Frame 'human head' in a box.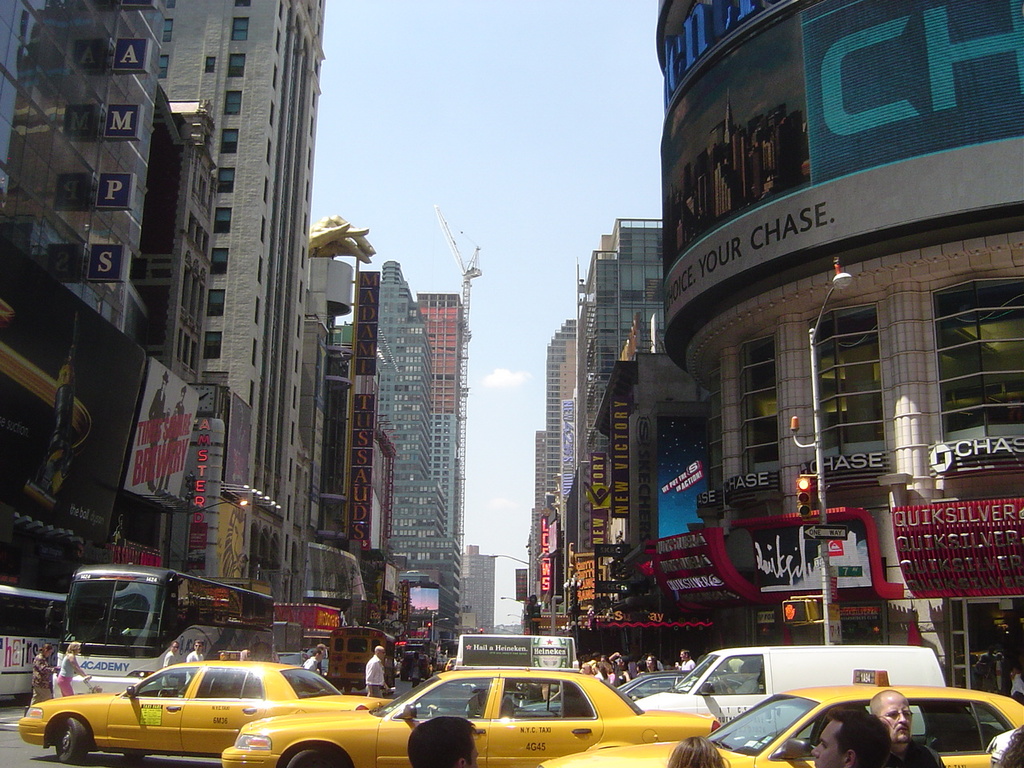
region(317, 642, 326, 654).
